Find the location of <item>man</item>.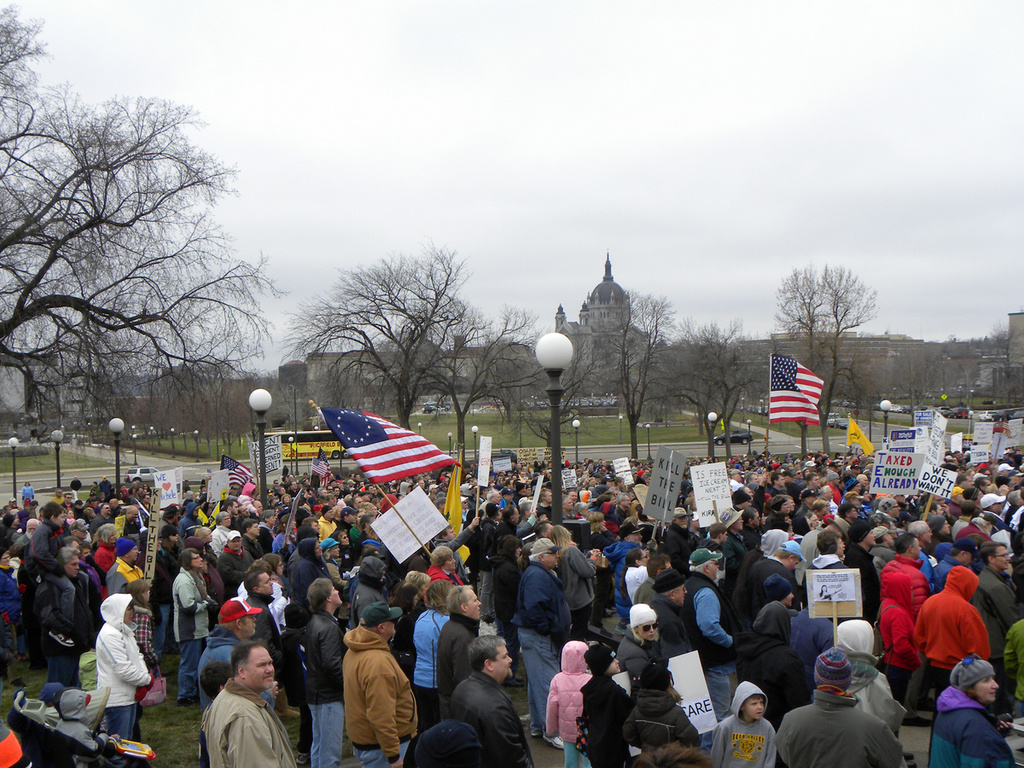
Location: [108,537,146,598].
